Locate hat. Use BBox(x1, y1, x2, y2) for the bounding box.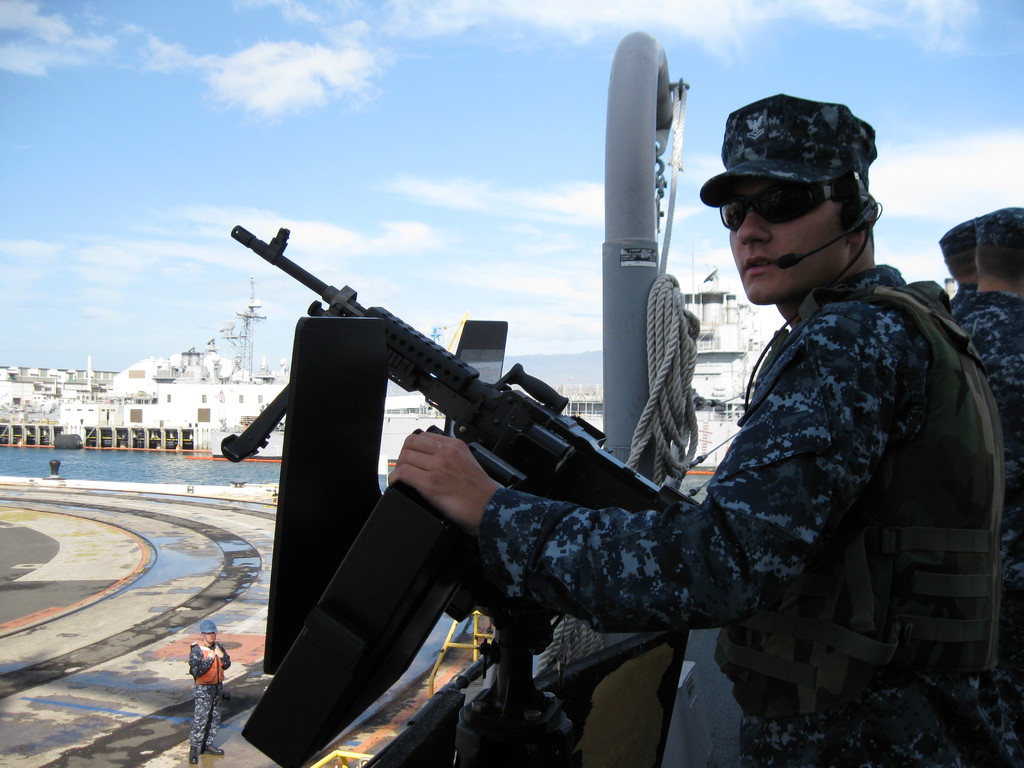
BBox(938, 218, 979, 255).
